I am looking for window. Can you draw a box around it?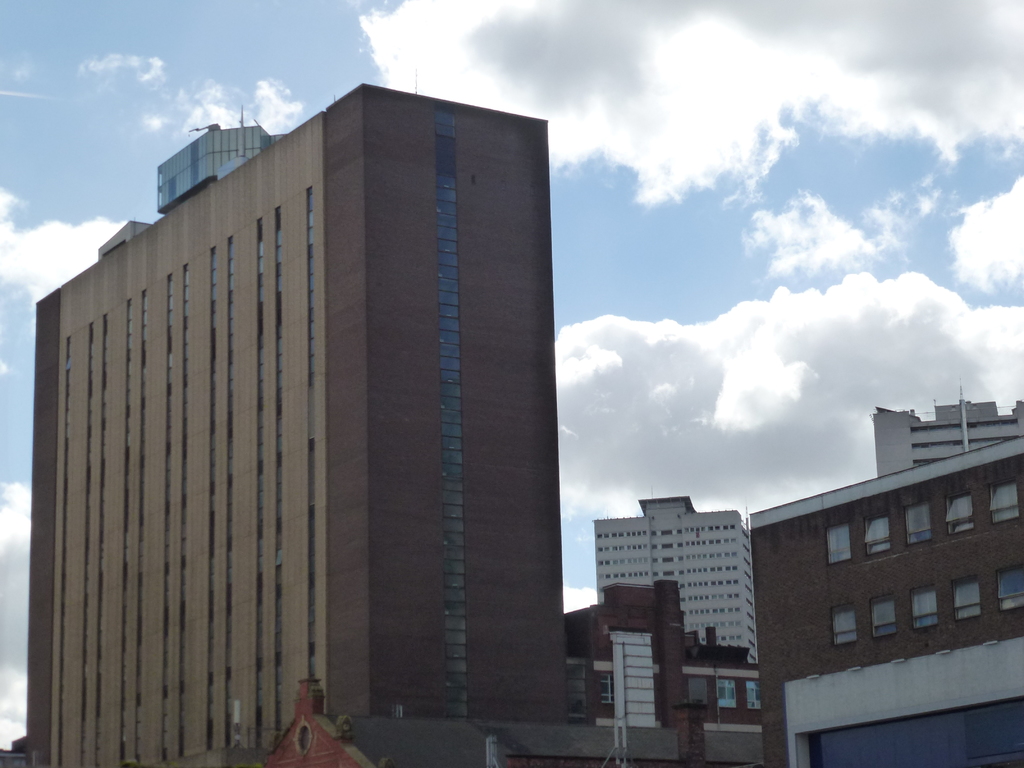
Sure, the bounding box is region(831, 600, 858, 648).
